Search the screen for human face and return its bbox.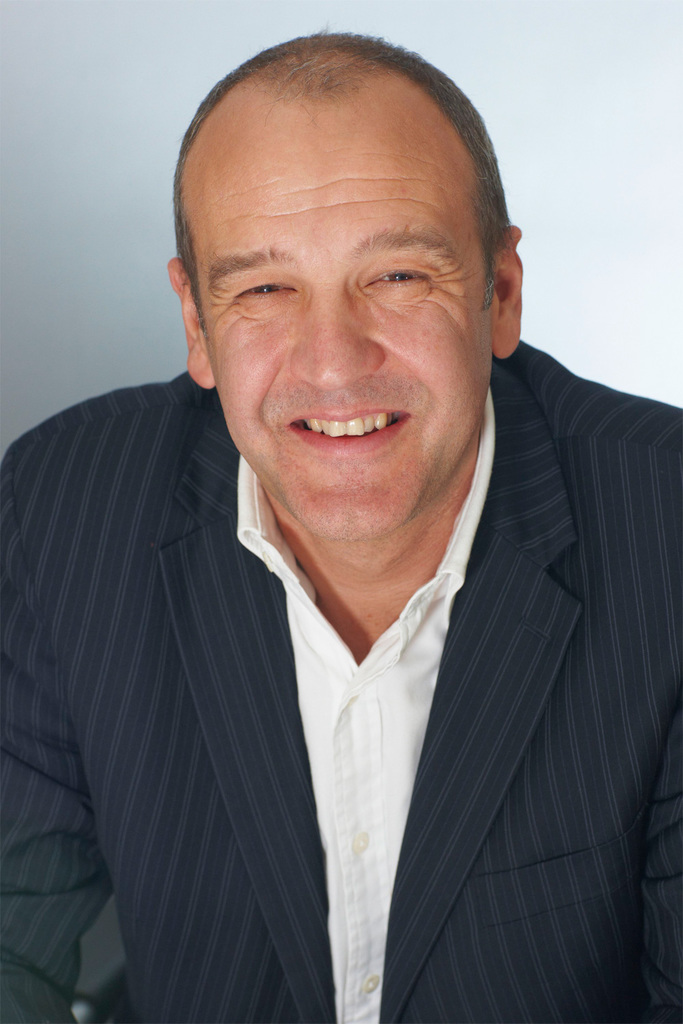
Found: [left=183, top=84, right=492, bottom=536].
